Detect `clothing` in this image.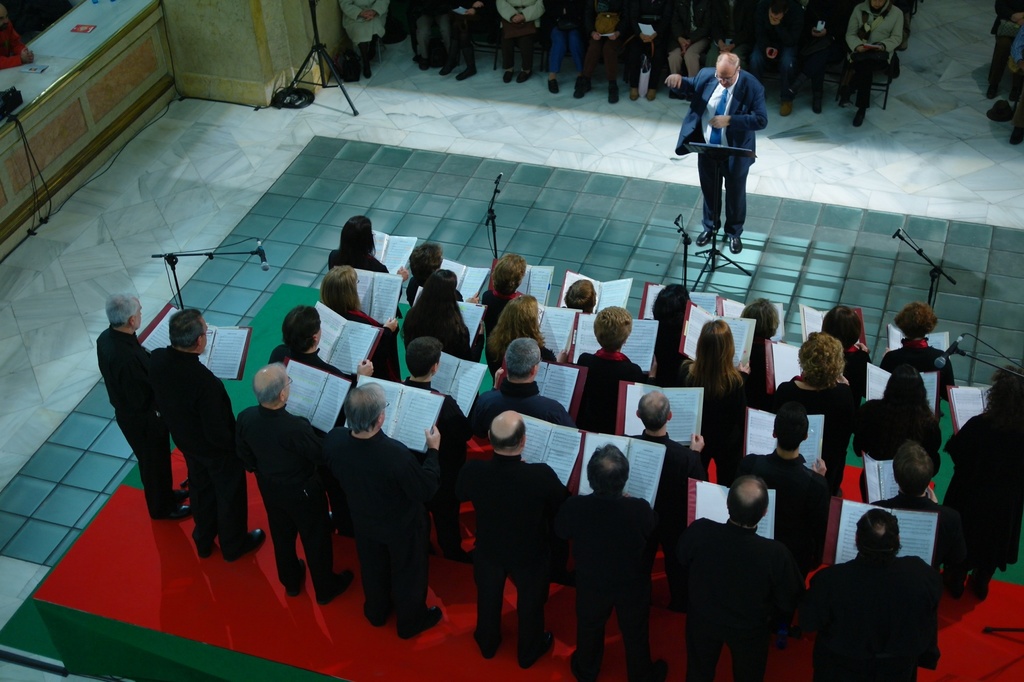
Detection: {"x1": 147, "y1": 345, "x2": 252, "y2": 556}.
